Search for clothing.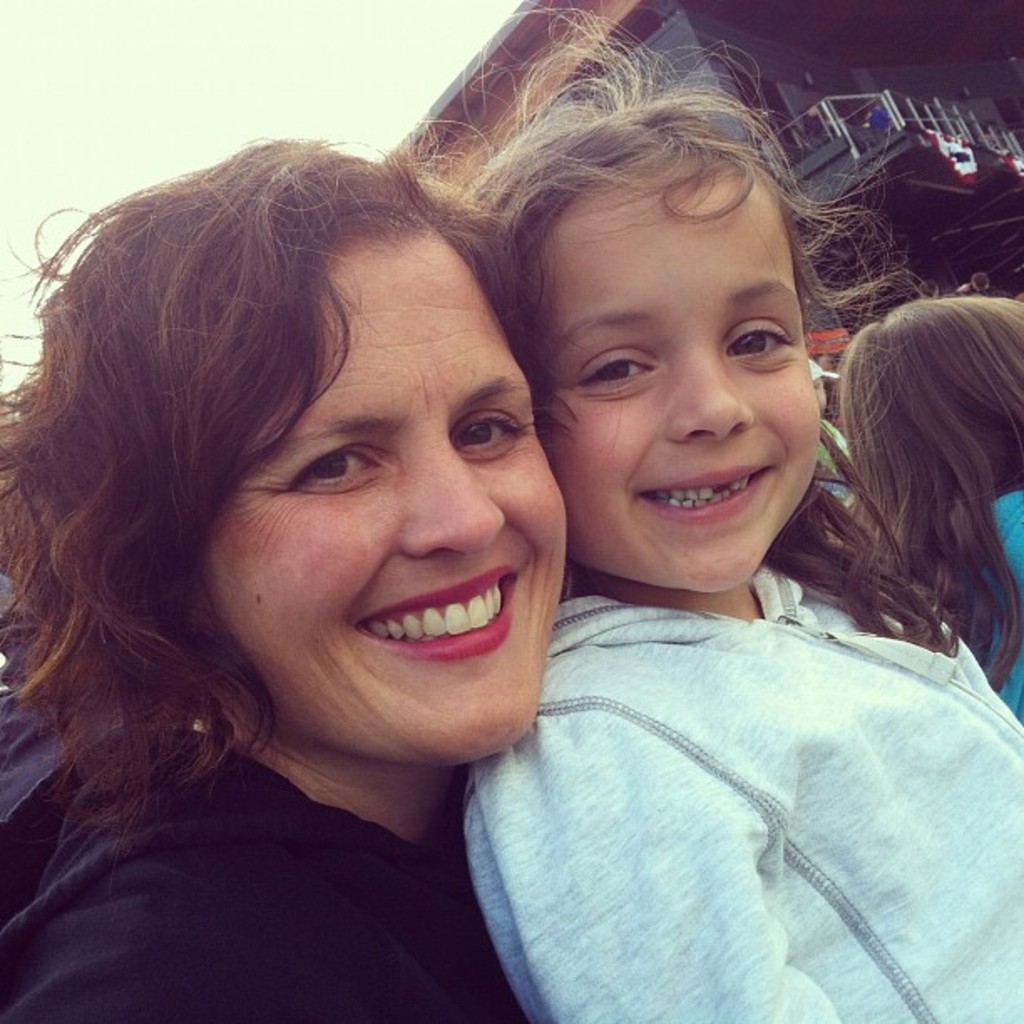
Found at 408, 494, 1022, 999.
